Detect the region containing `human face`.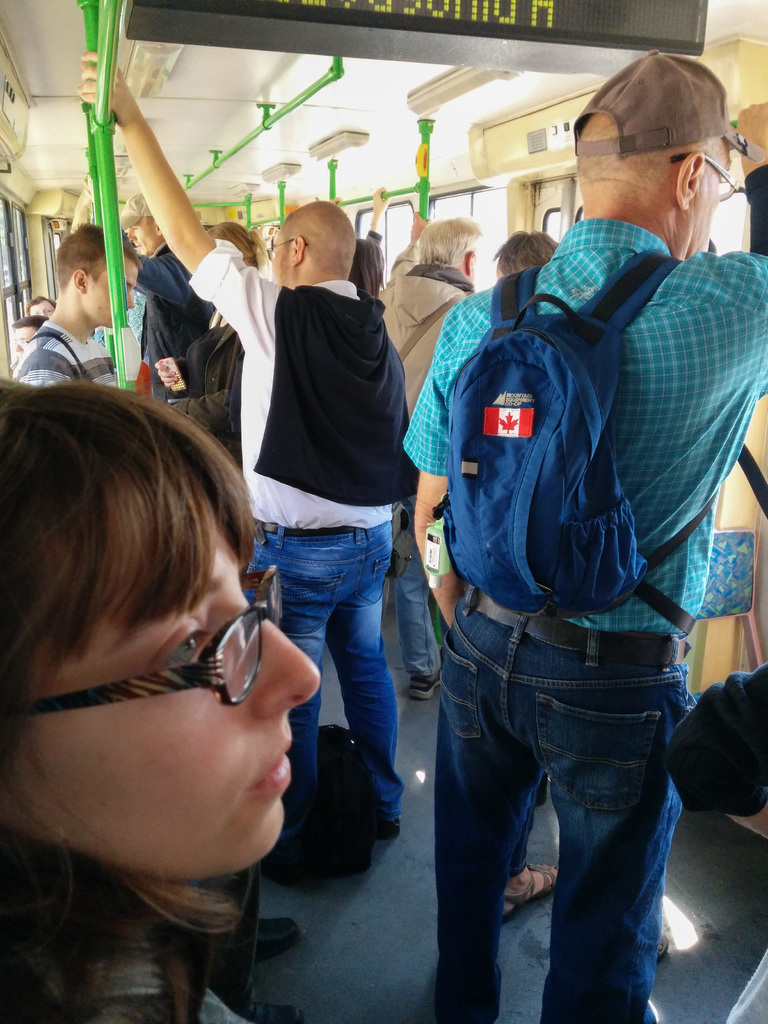
<box>262,223,298,292</box>.
